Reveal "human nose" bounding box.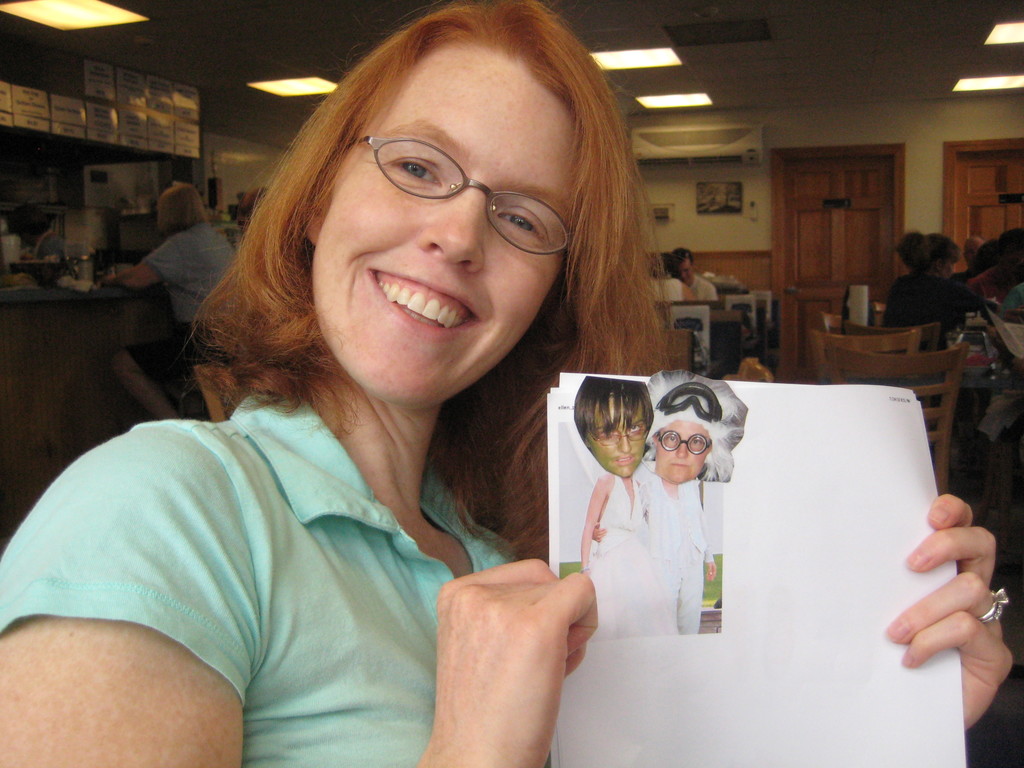
Revealed: crop(418, 179, 481, 272).
